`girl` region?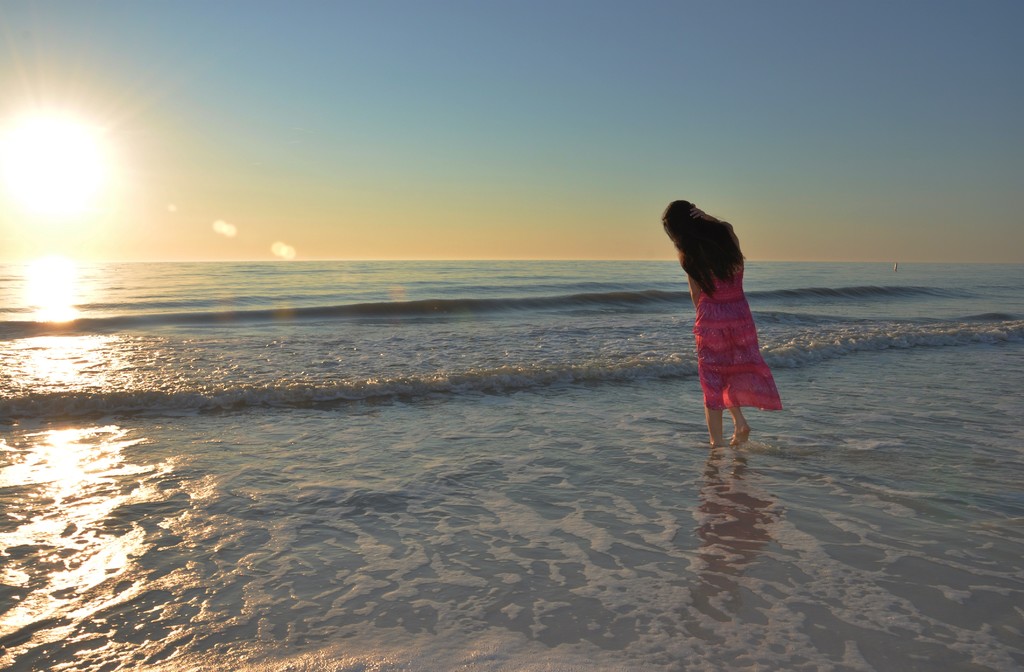
(left=655, top=192, right=798, bottom=446)
